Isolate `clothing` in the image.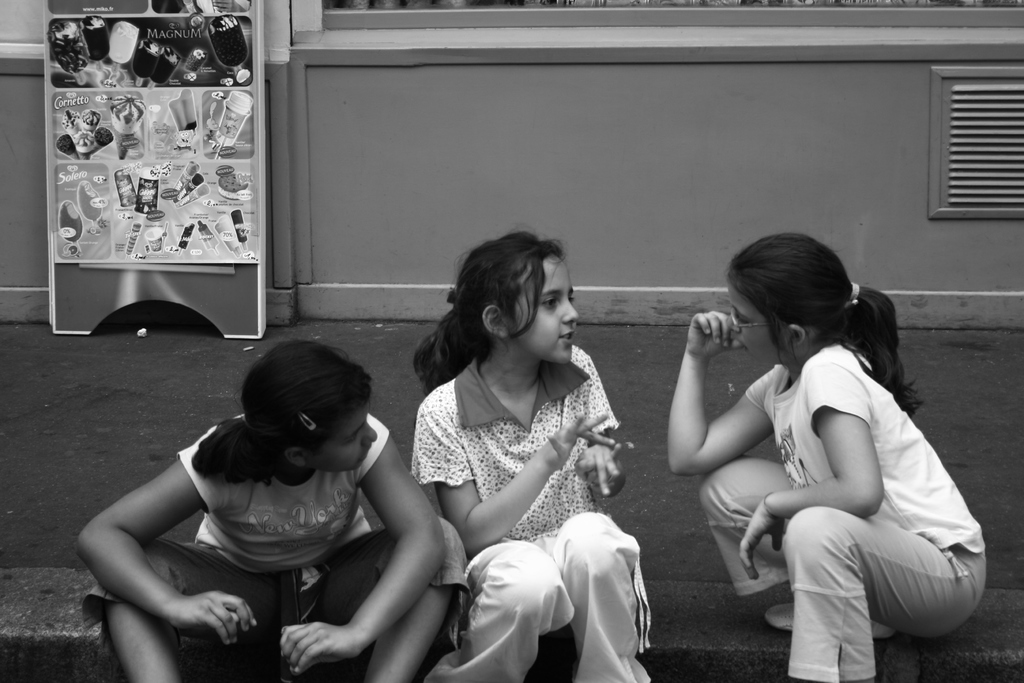
Isolated region: (95, 419, 468, 679).
